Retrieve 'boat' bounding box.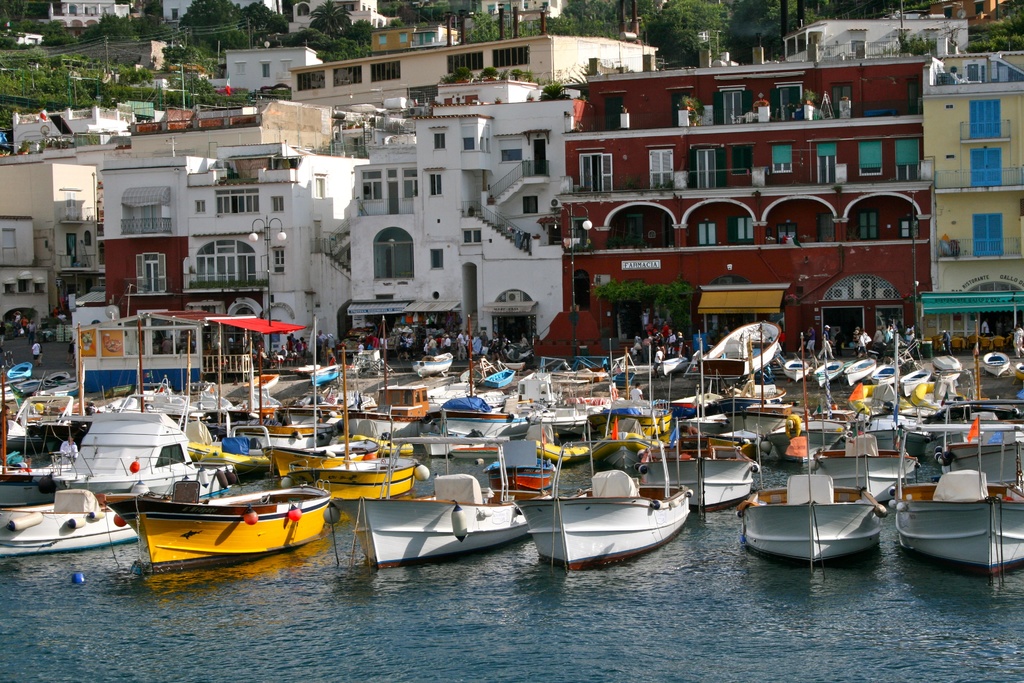
Bounding box: 894,360,931,389.
